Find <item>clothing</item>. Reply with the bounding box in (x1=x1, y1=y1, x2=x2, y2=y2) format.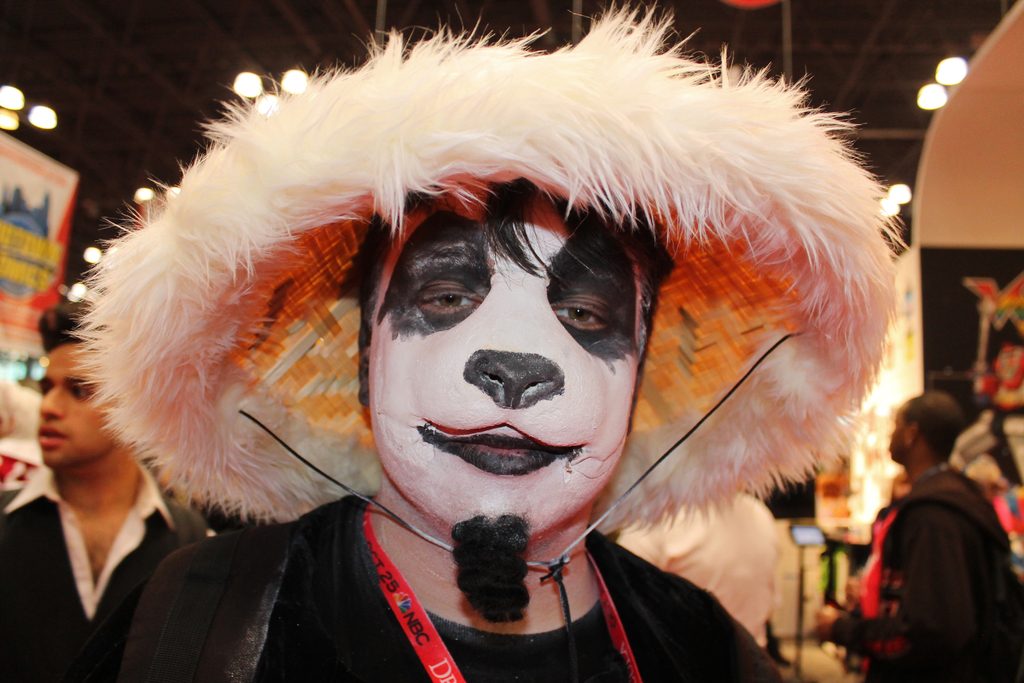
(x1=115, y1=493, x2=785, y2=682).
